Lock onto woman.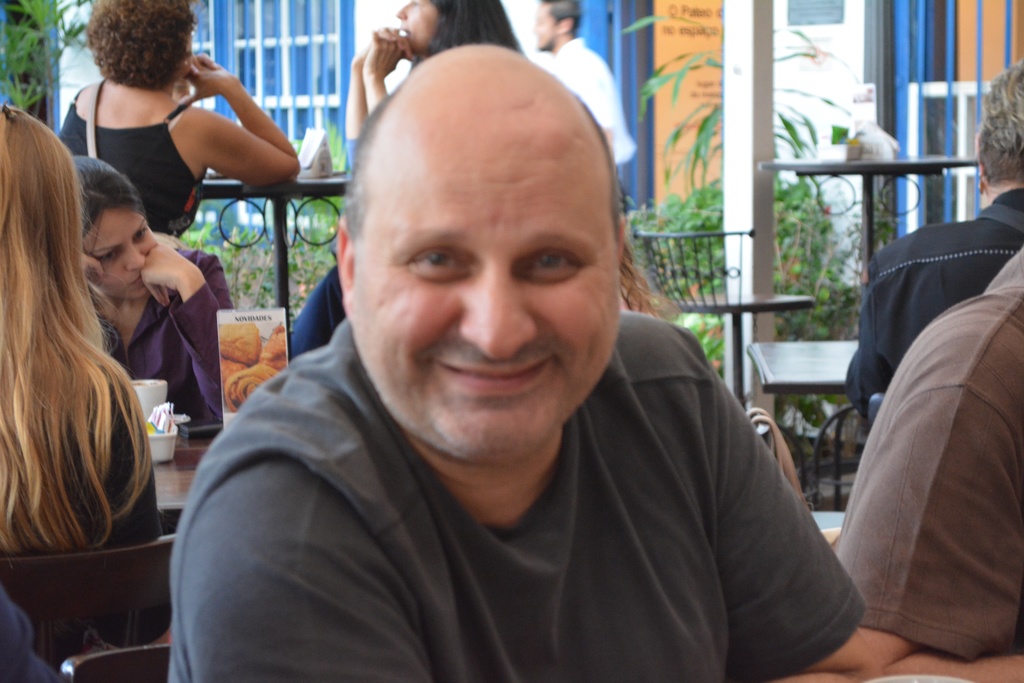
Locked: {"x1": 286, "y1": 0, "x2": 519, "y2": 363}.
